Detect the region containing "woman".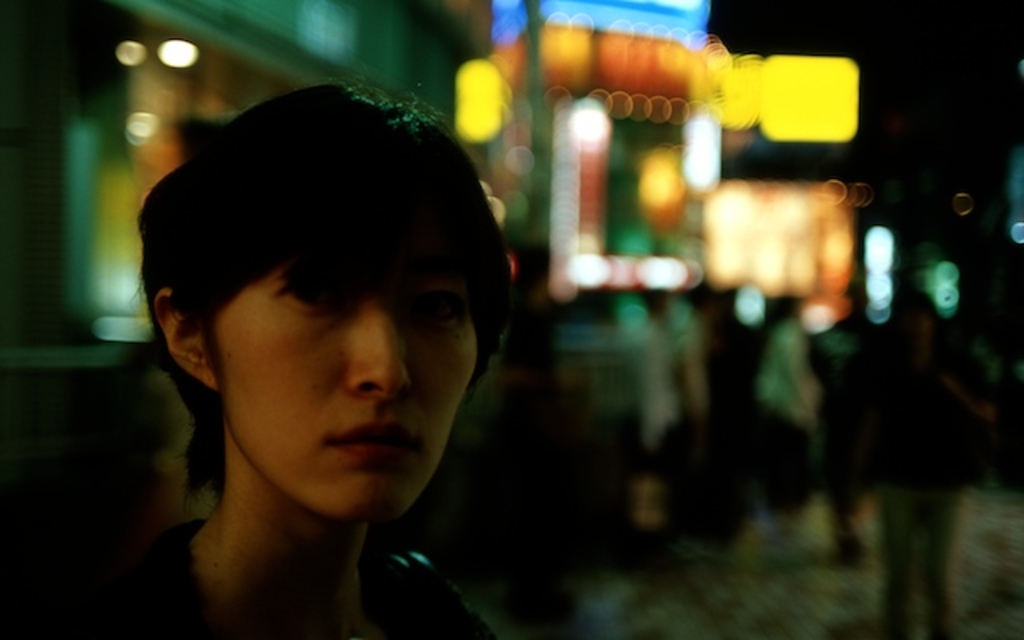
left=53, top=77, right=518, bottom=638.
